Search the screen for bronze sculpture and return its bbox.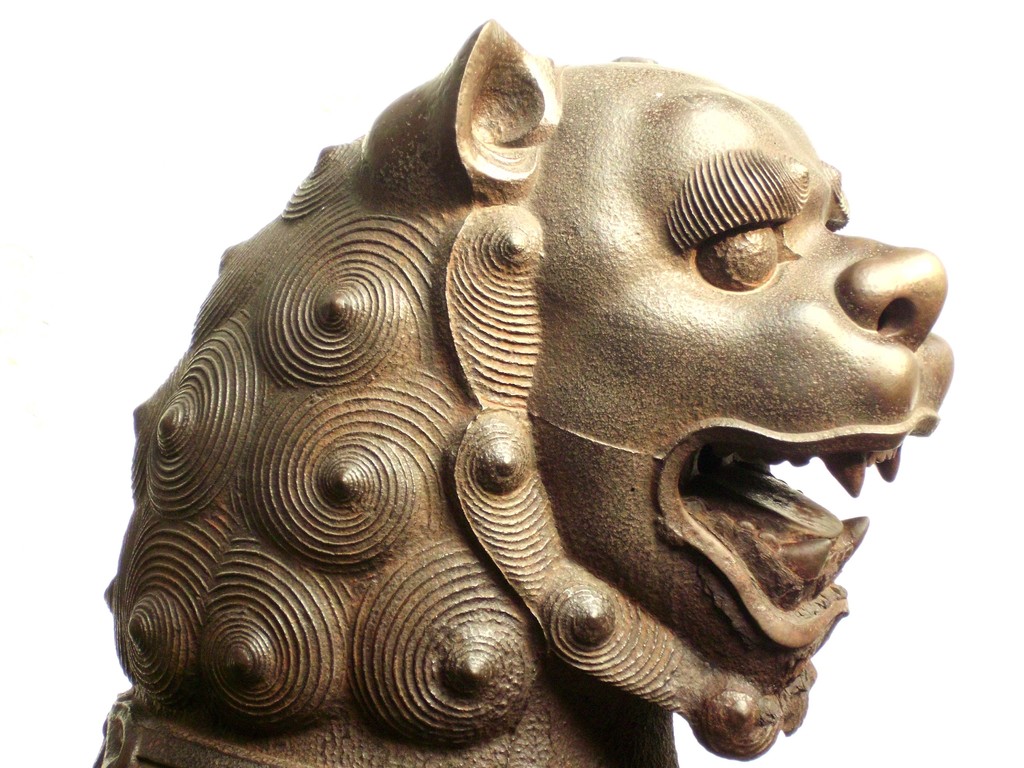
Found: (113, 0, 963, 767).
